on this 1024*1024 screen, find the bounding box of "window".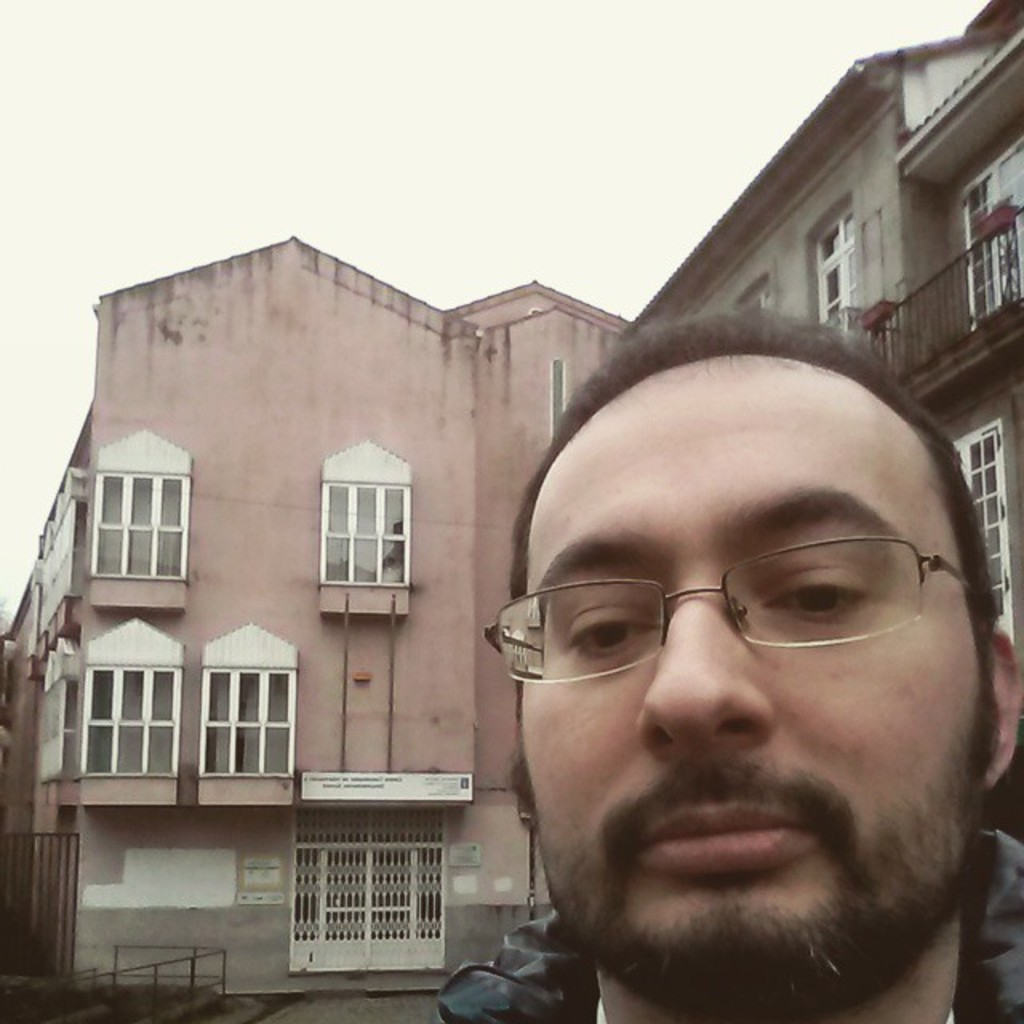
Bounding box: rect(314, 430, 422, 616).
